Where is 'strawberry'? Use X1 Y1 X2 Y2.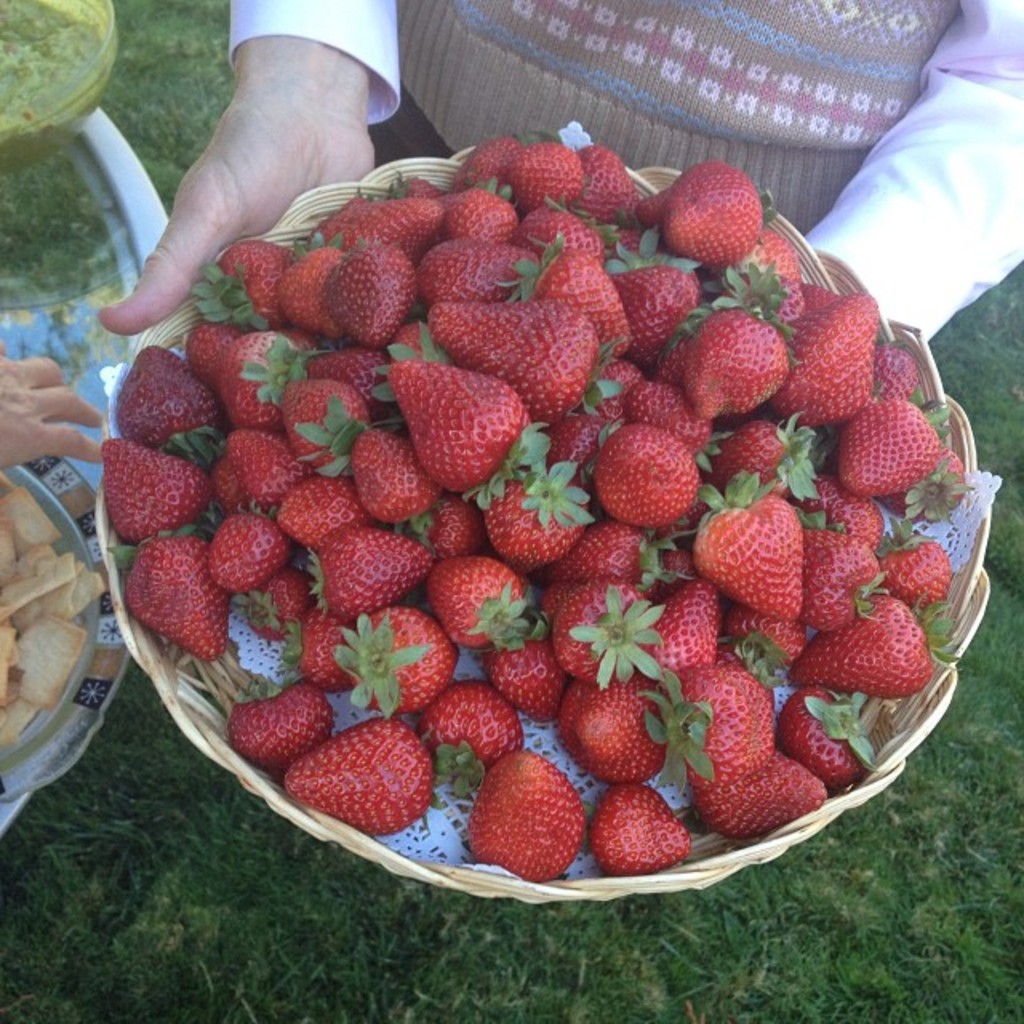
222 670 325 757.
